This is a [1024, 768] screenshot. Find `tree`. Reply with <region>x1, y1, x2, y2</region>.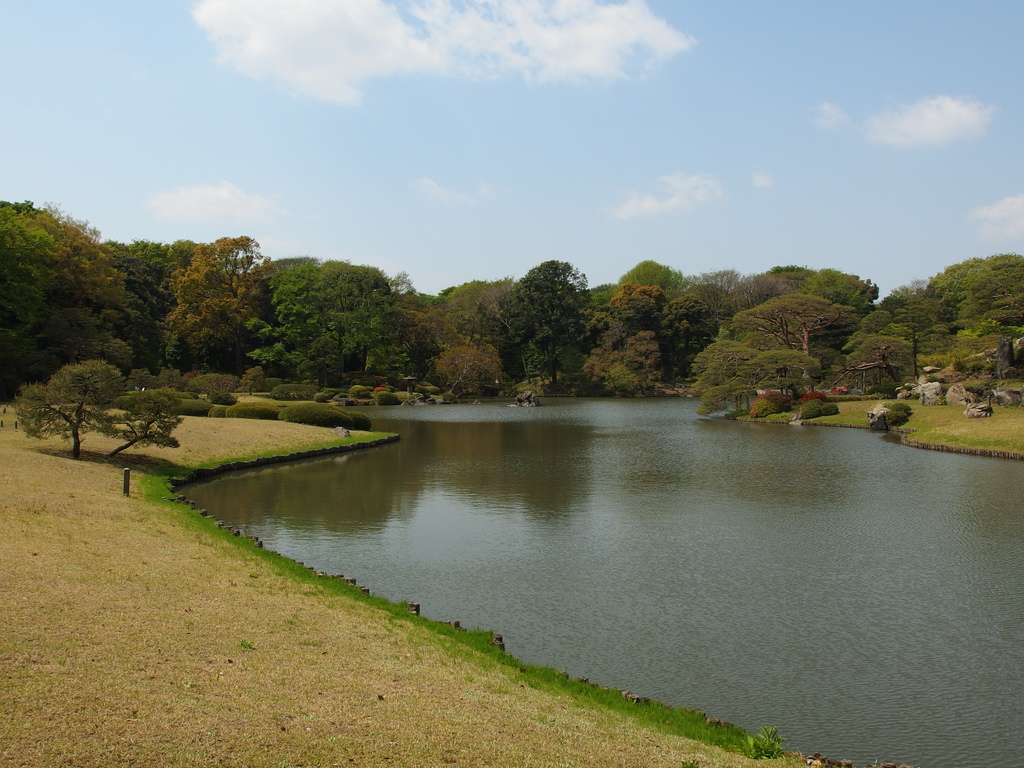
<region>760, 262, 816, 294</region>.
